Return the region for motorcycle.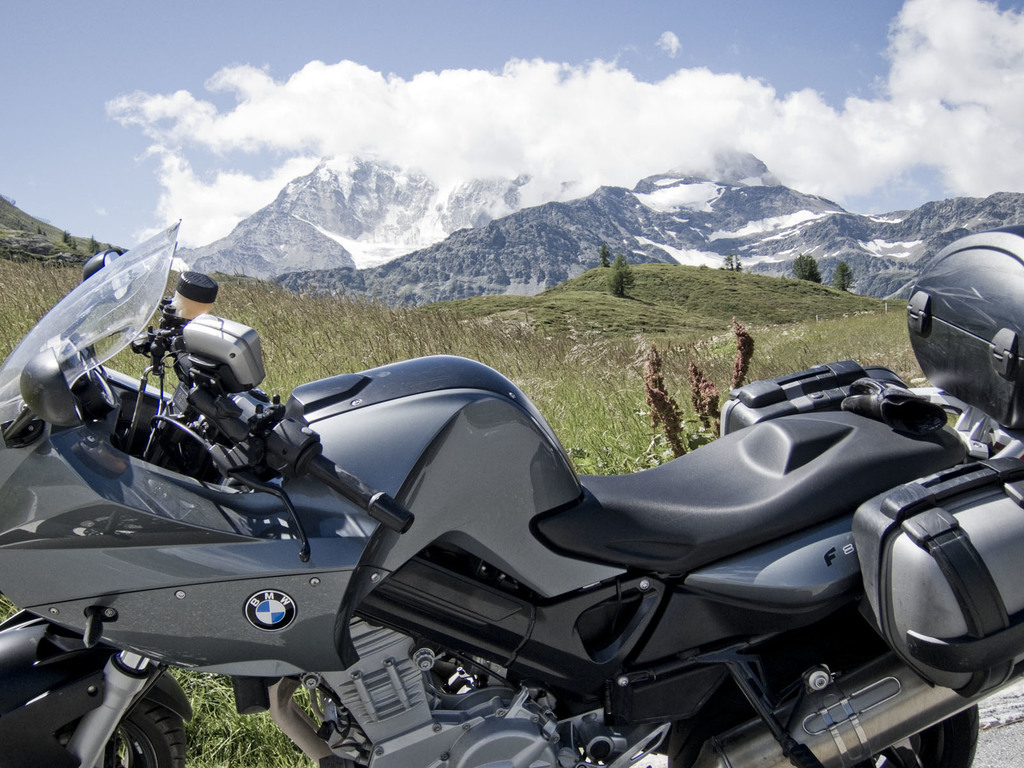
<bbox>43, 287, 1018, 767</bbox>.
